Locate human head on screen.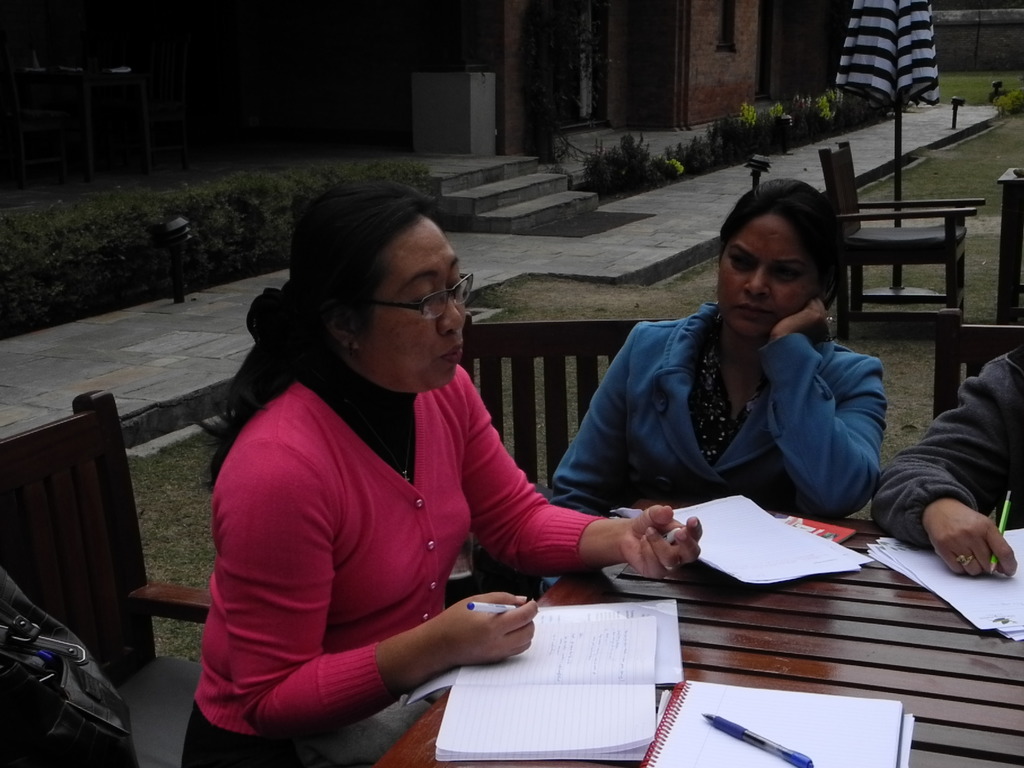
On screen at select_region(712, 179, 865, 334).
